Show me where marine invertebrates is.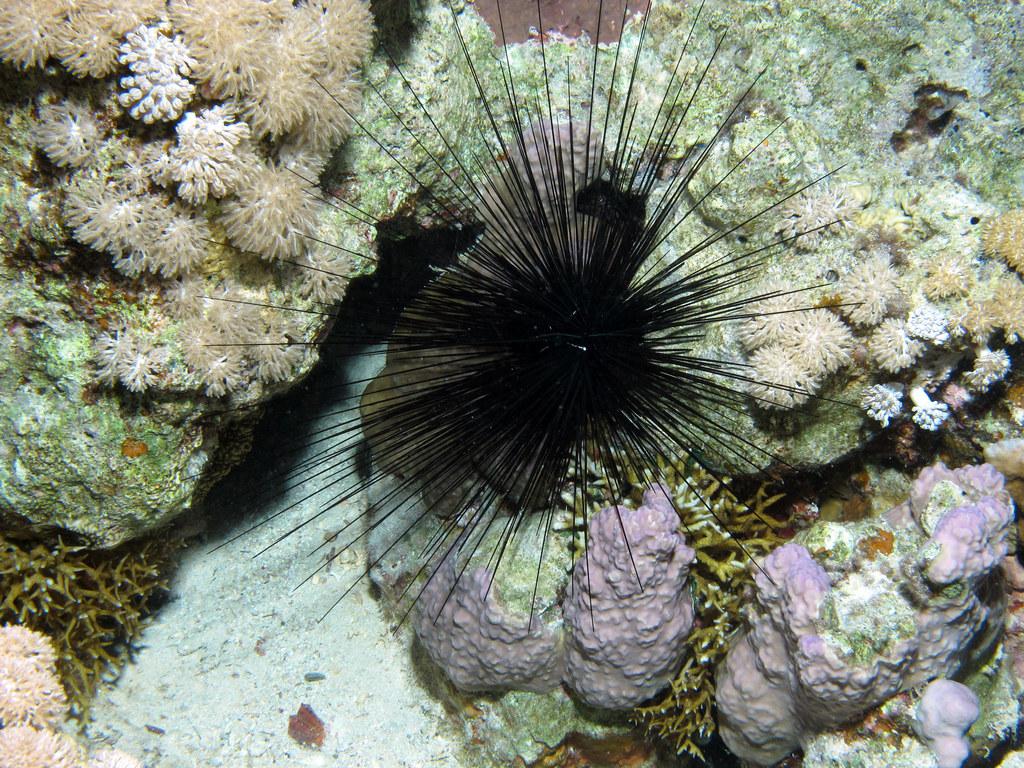
marine invertebrates is at [0, 1, 387, 265].
